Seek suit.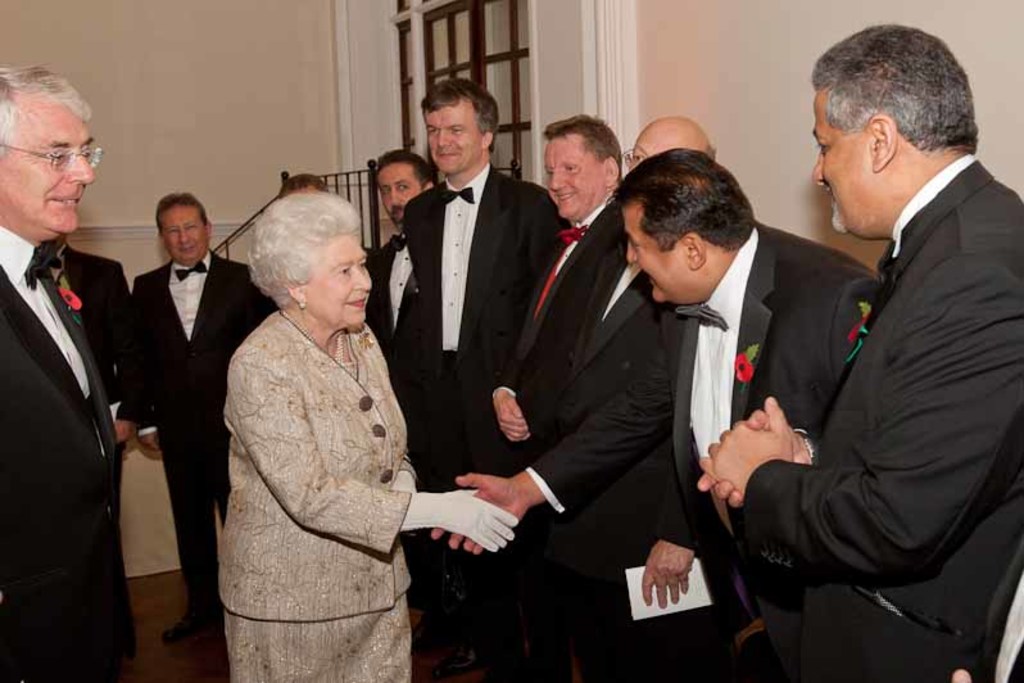
362 227 426 571.
